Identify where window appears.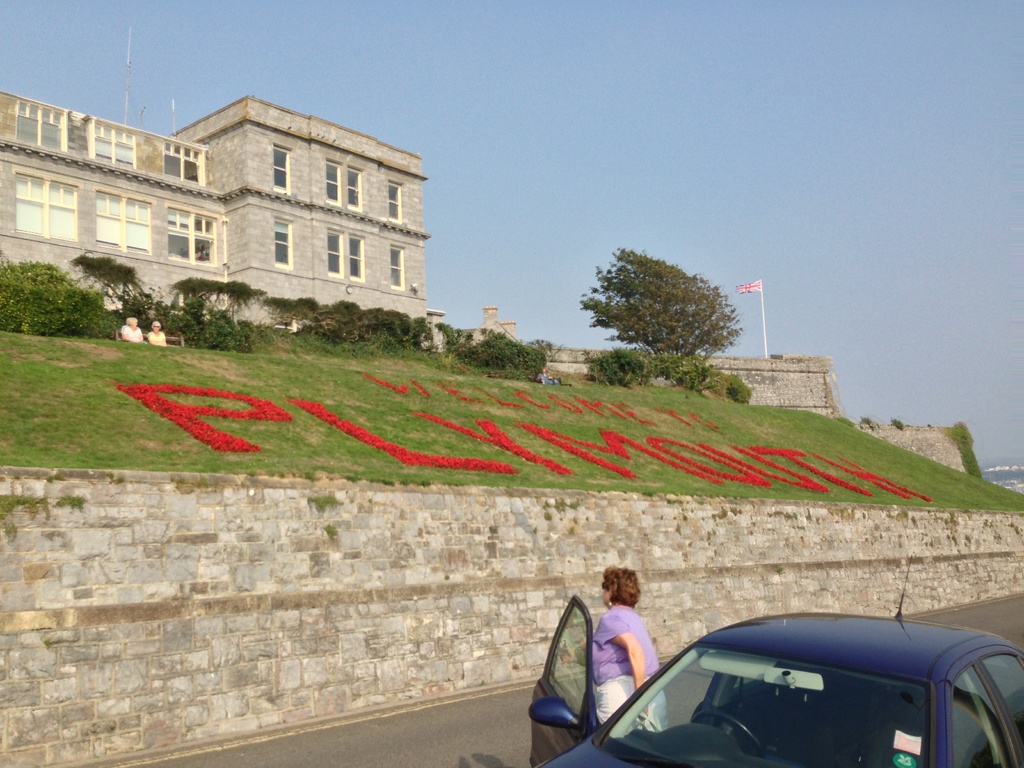
Appears at 12,100,218,262.
